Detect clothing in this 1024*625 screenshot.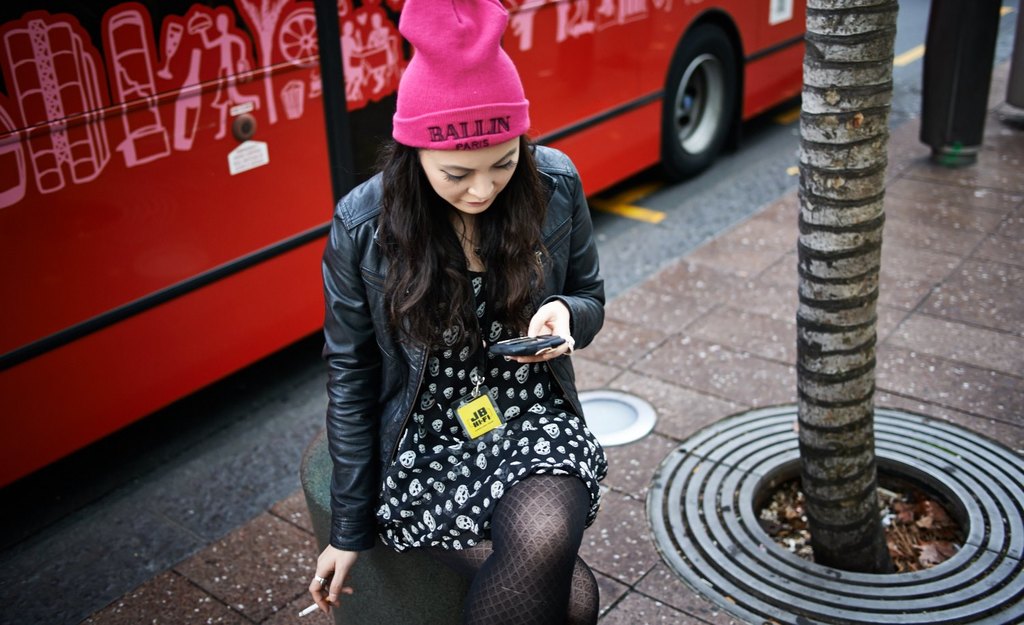
Detection: x1=328 y1=144 x2=610 y2=622.
